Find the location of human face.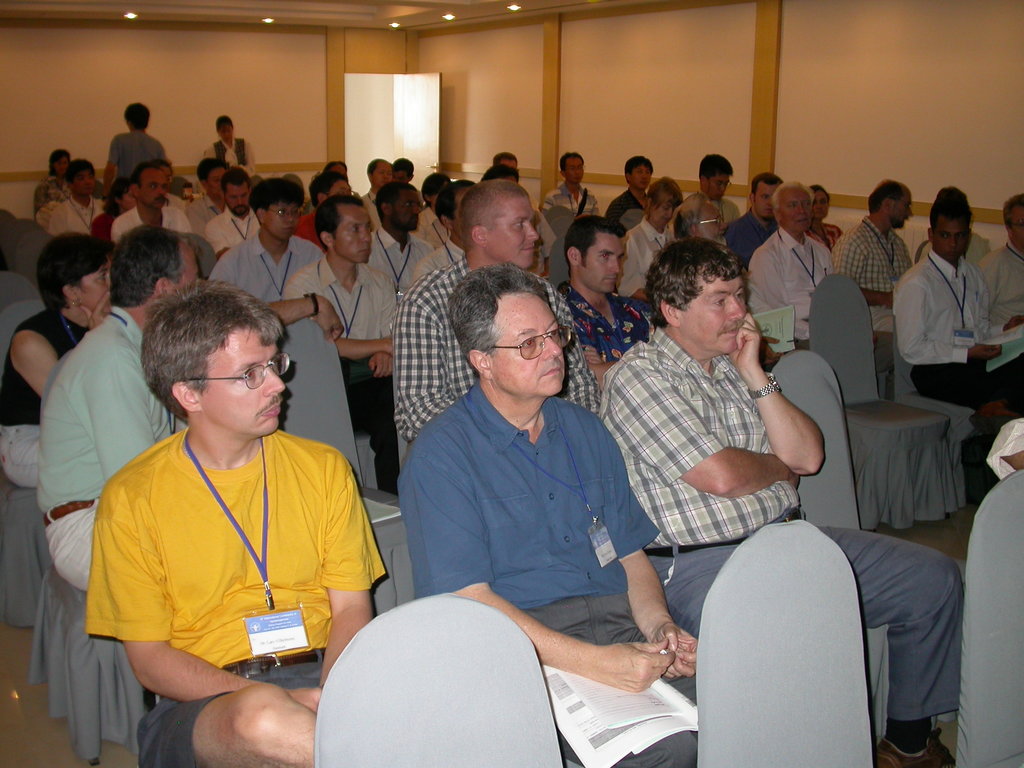
Location: BBox(330, 163, 348, 176).
